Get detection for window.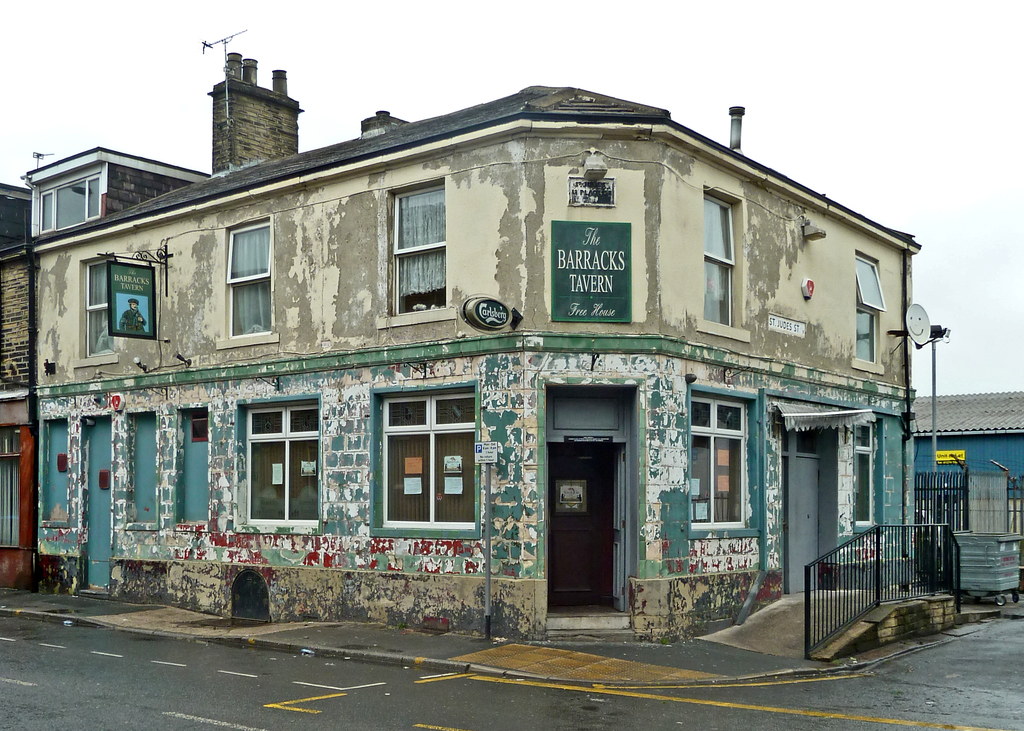
Detection: bbox(703, 186, 740, 331).
